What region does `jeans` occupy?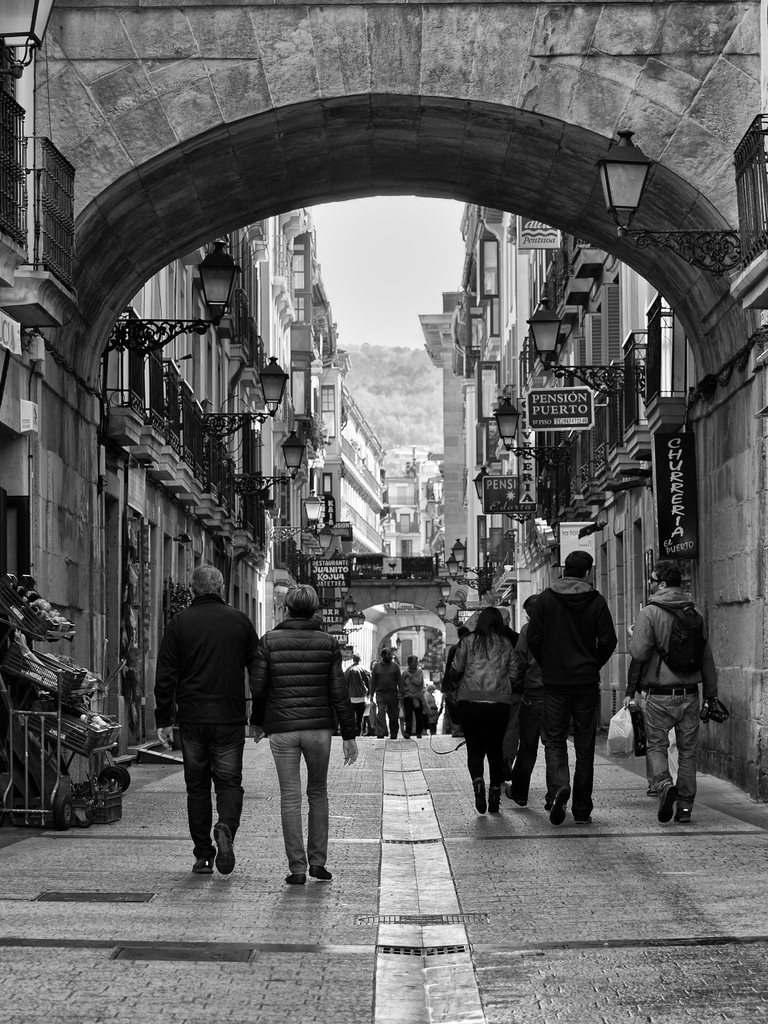
{"left": 396, "top": 703, "right": 429, "bottom": 732}.
